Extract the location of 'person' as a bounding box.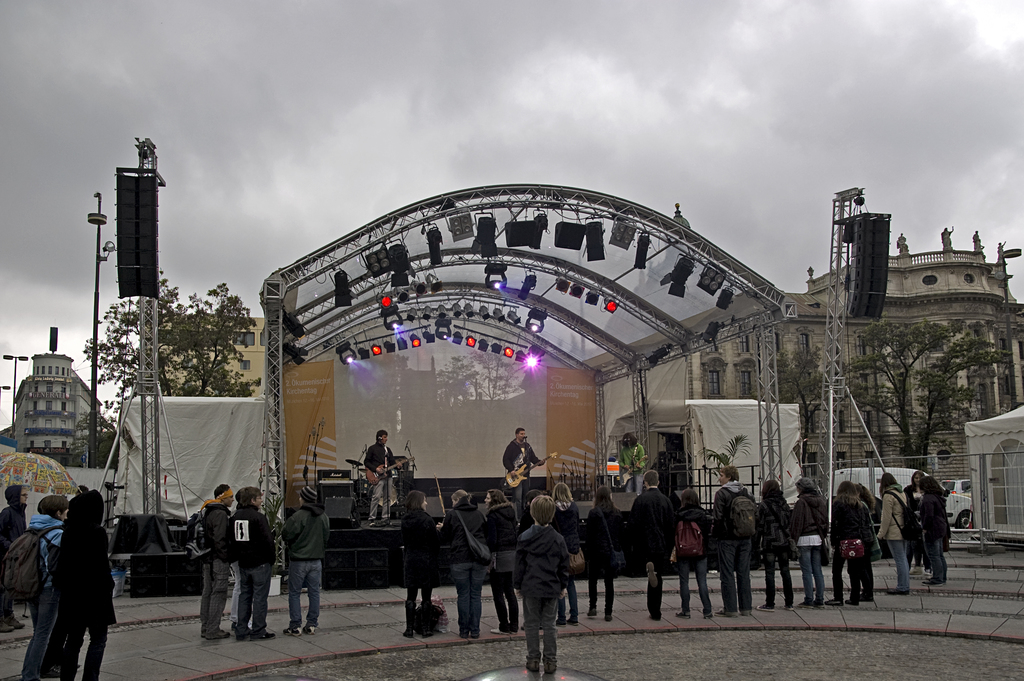
left=0, top=480, right=36, bottom=633.
